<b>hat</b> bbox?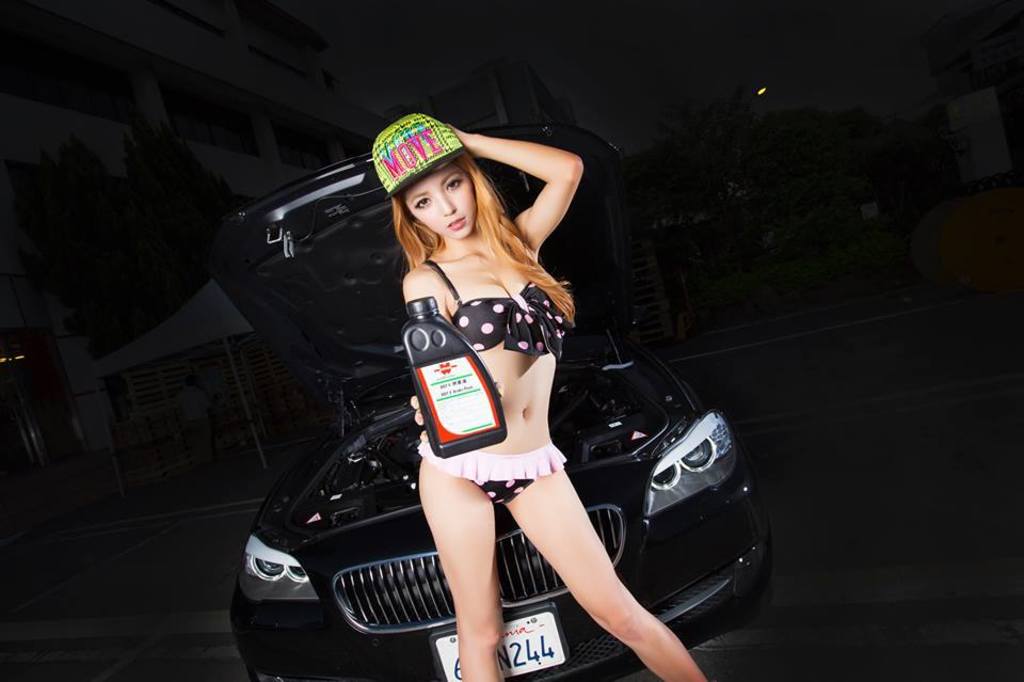
box=[370, 111, 467, 202]
